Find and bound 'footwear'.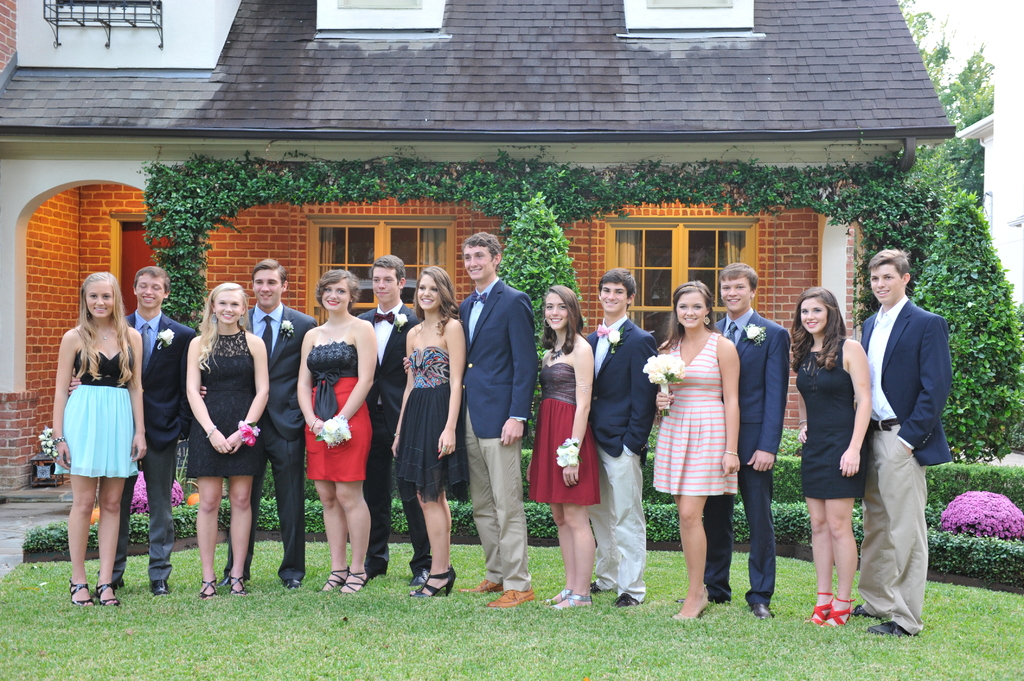
Bound: box(150, 579, 172, 595).
